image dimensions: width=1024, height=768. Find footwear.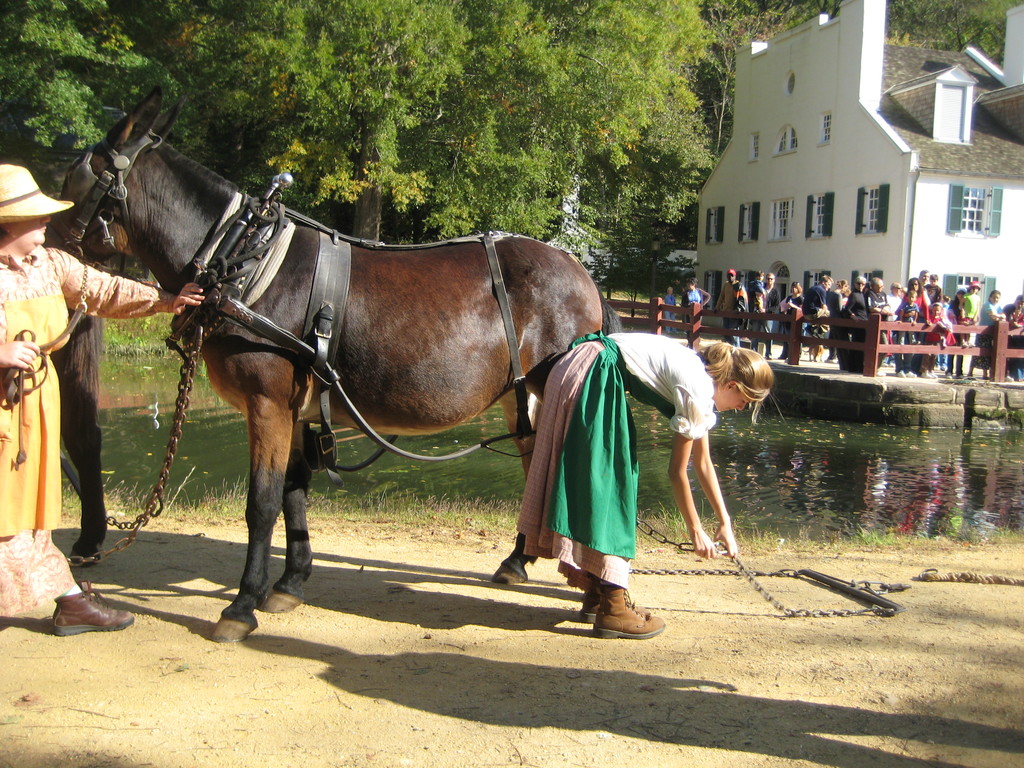
crop(823, 358, 839, 364).
